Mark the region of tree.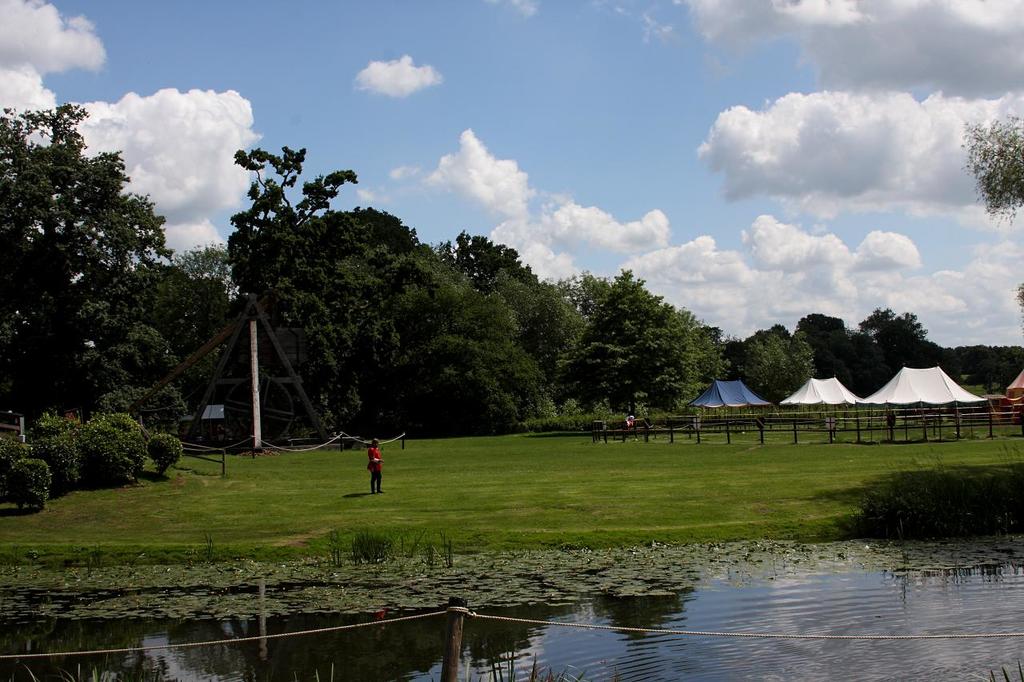
Region: 788,311,853,389.
